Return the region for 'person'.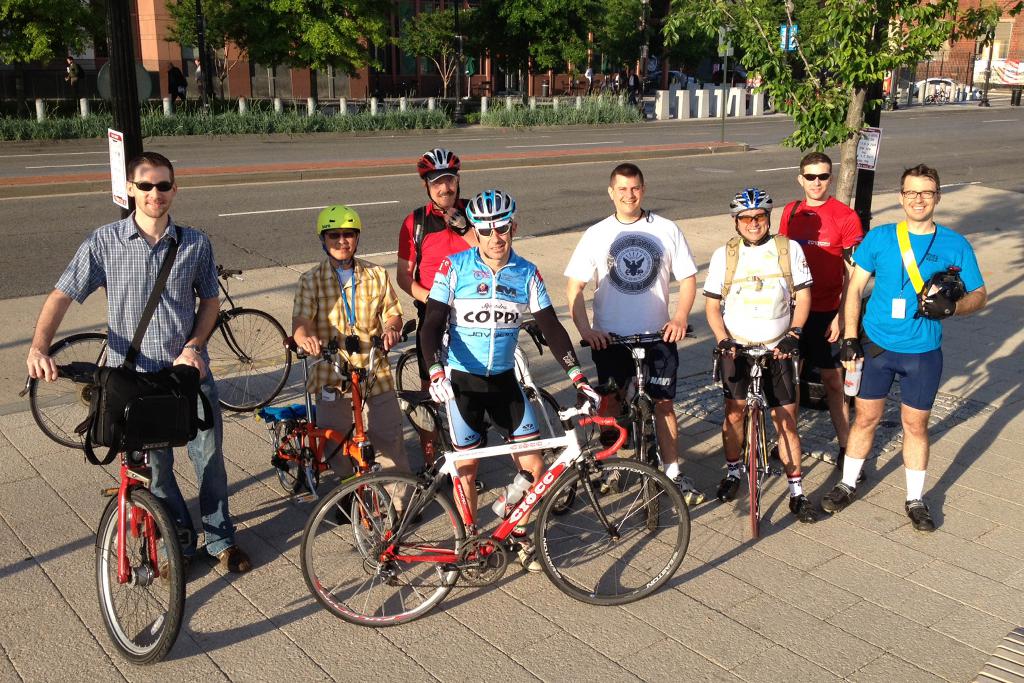
<box>838,179,980,538</box>.
